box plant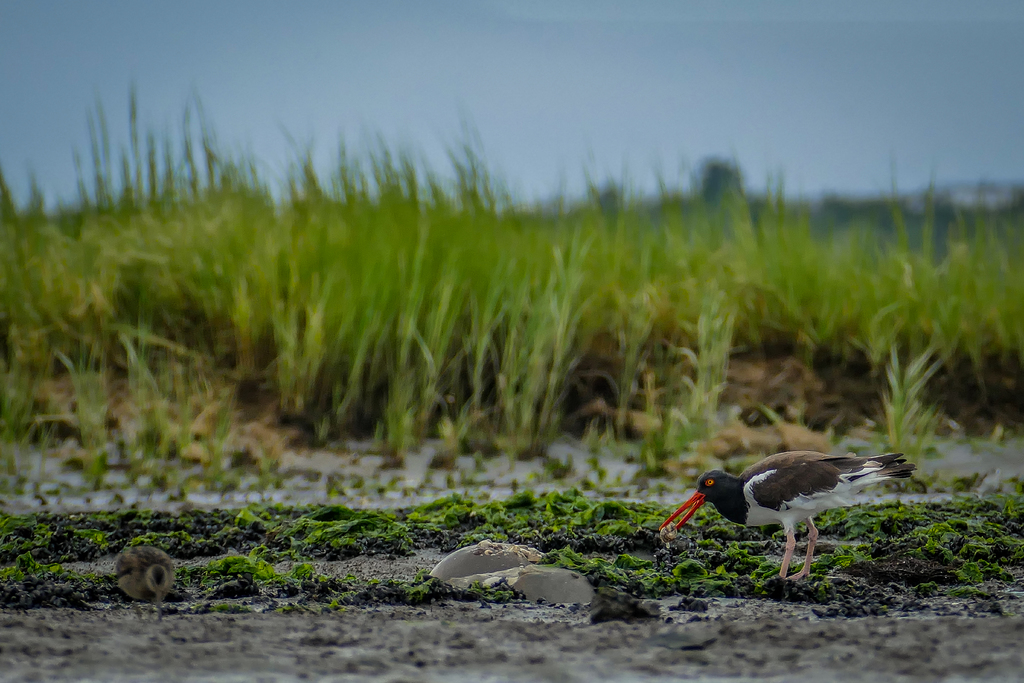
<bbox>879, 336, 950, 448</bbox>
